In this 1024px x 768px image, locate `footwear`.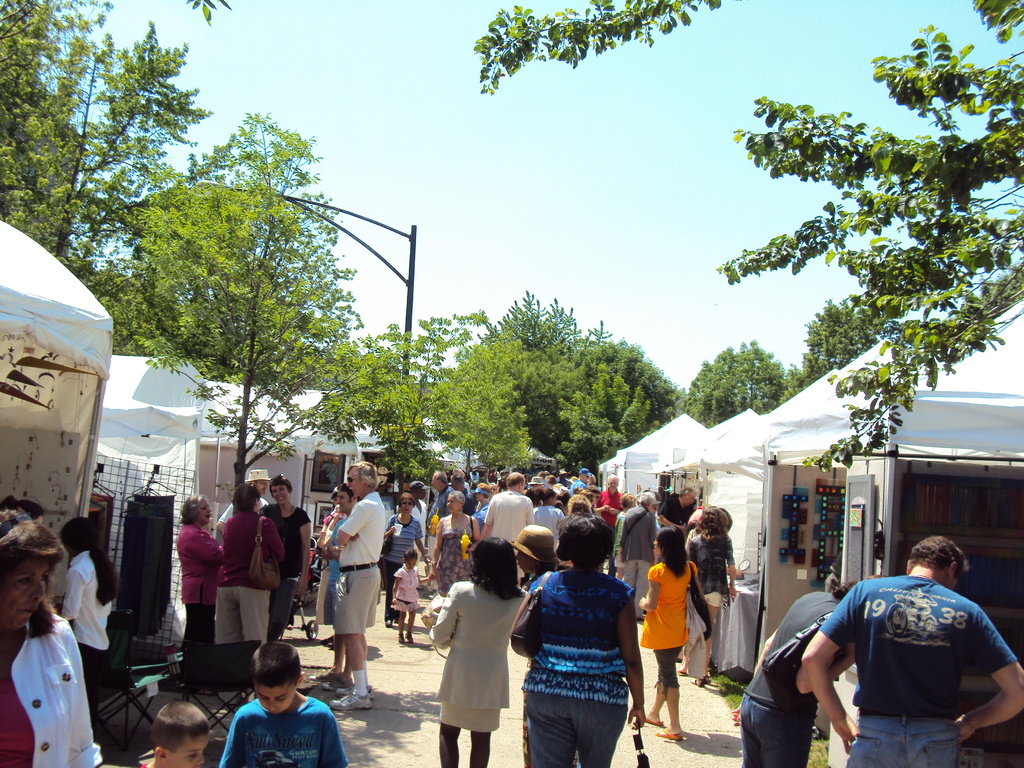
Bounding box: Rect(395, 632, 404, 646).
